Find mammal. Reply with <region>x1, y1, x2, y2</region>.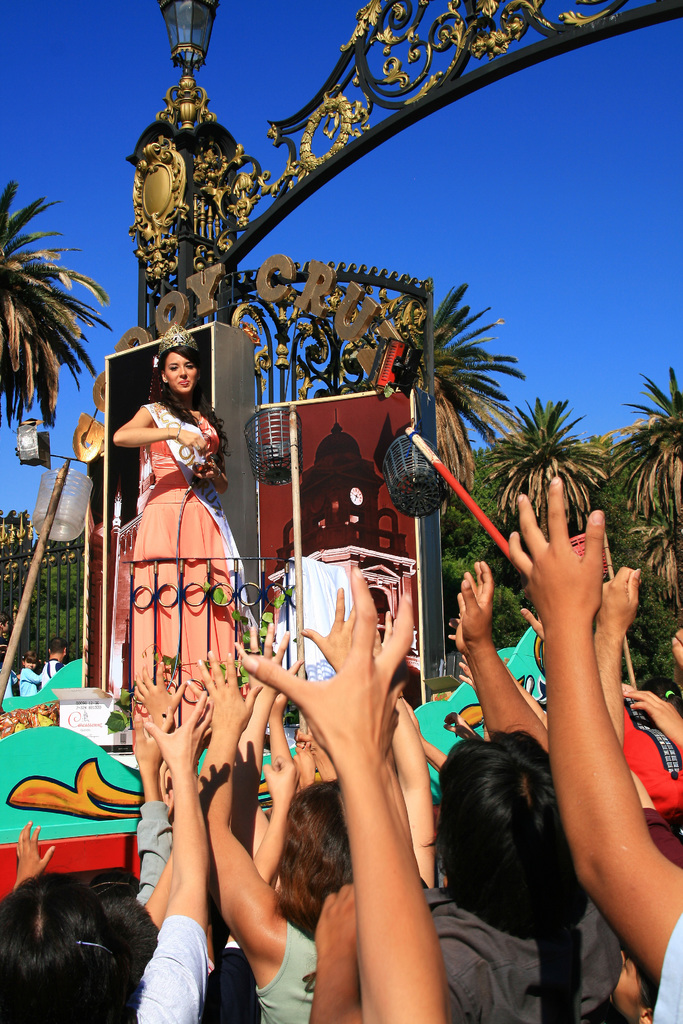
<region>40, 638, 70, 682</region>.
